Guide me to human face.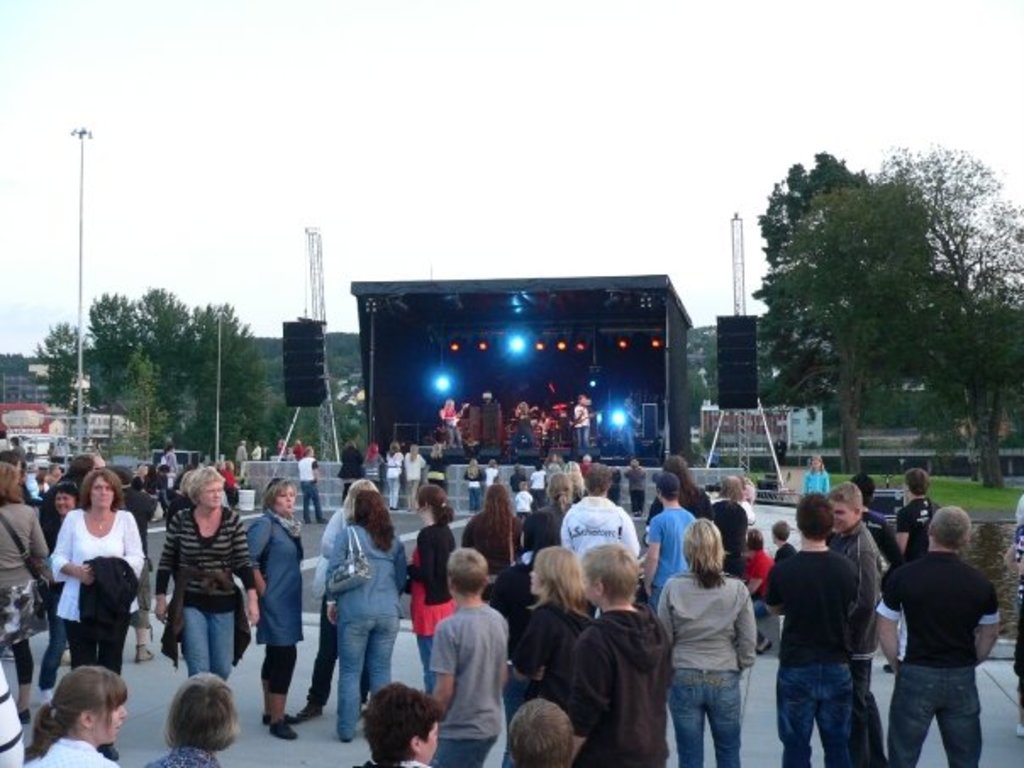
Guidance: 92/473/115/507.
